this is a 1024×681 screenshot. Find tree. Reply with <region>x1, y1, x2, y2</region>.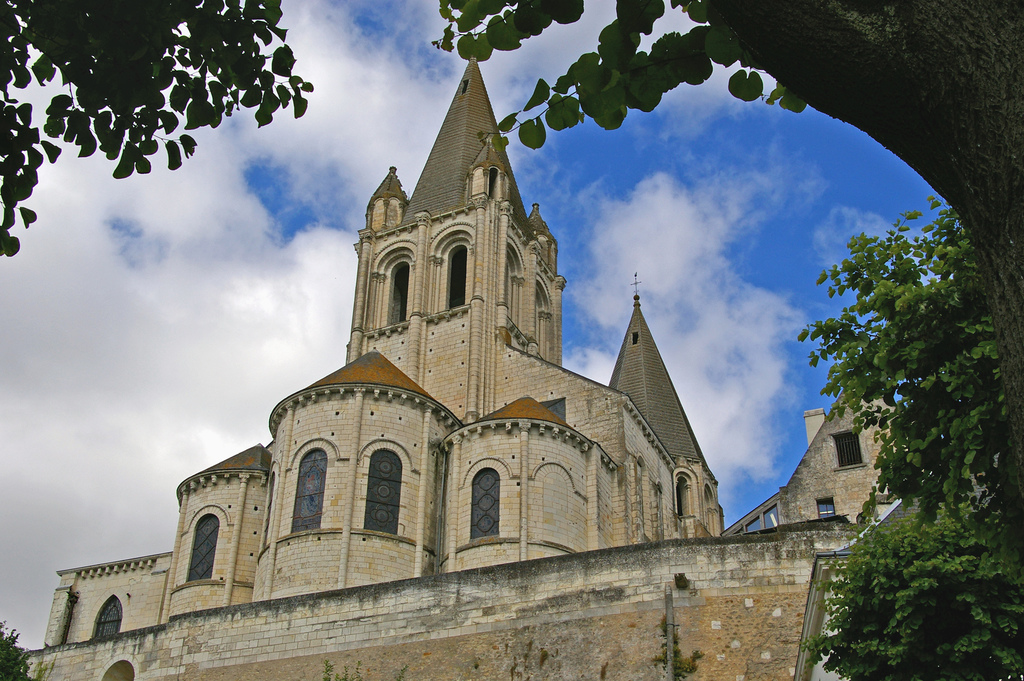
<region>3, 621, 38, 679</region>.
